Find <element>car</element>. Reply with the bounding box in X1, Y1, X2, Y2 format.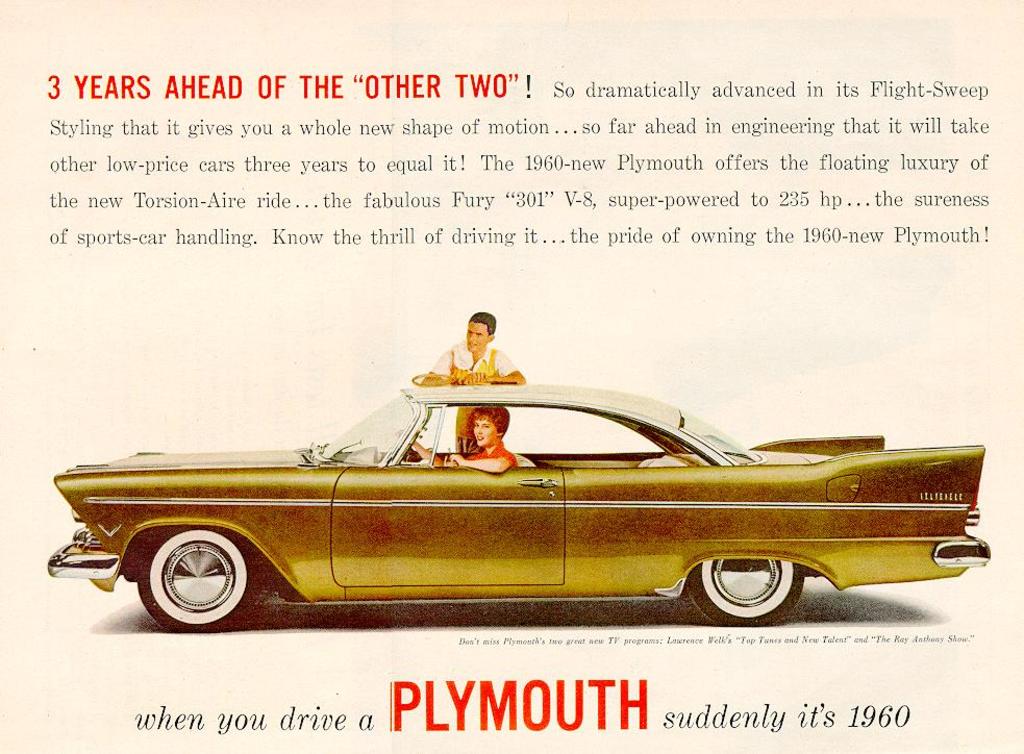
25, 349, 975, 654.
